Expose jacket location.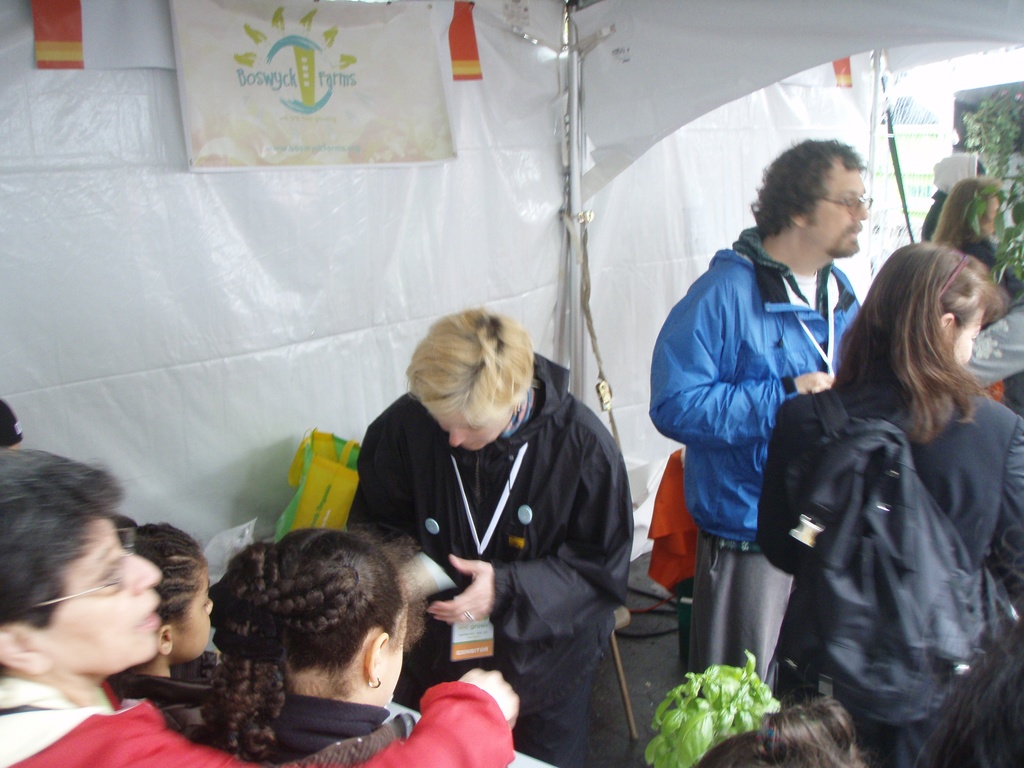
Exposed at rect(0, 682, 508, 767).
